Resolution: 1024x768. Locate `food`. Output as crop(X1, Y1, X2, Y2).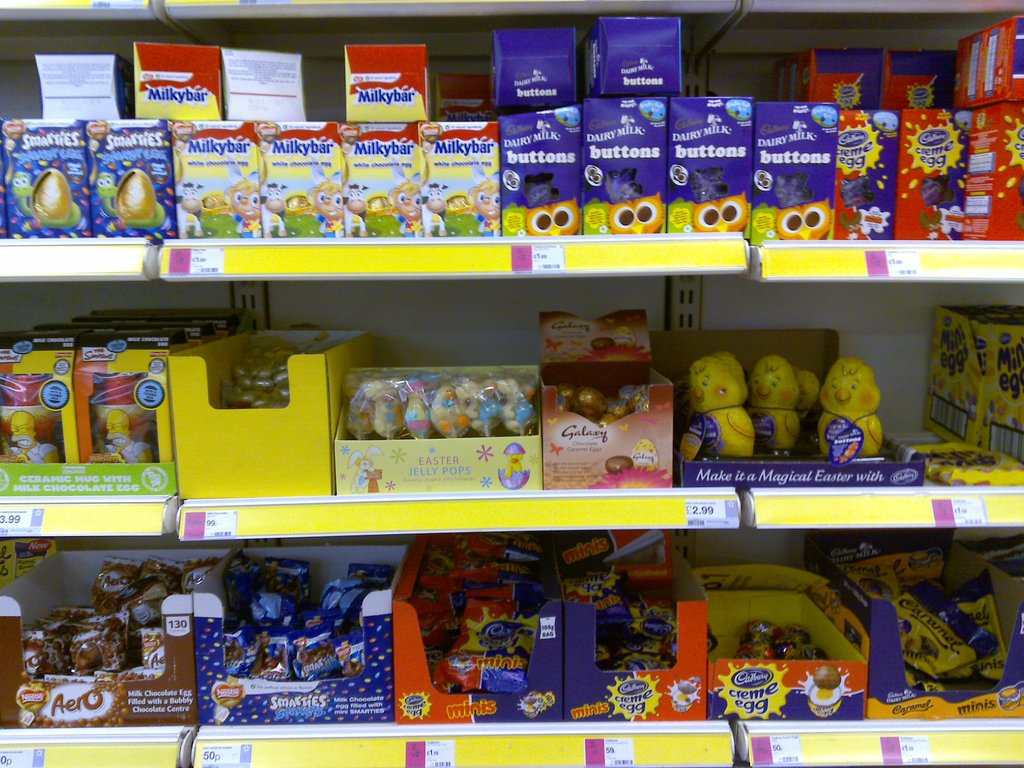
crop(886, 305, 1023, 491).
